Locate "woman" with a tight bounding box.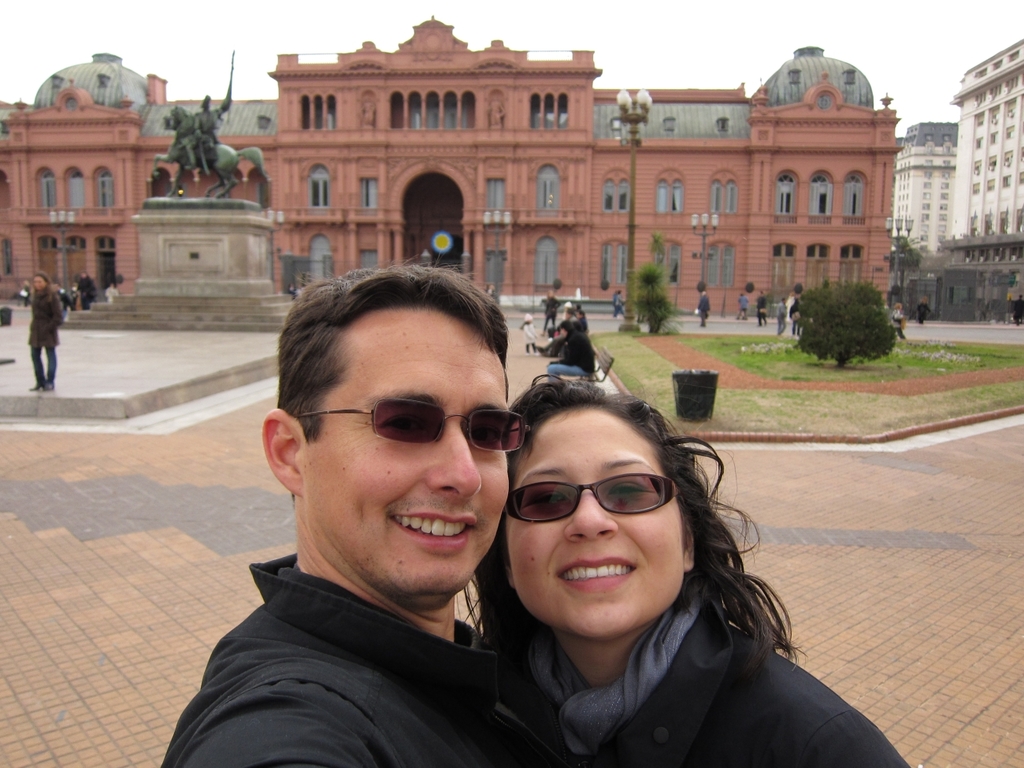
[x1=476, y1=377, x2=910, y2=767].
